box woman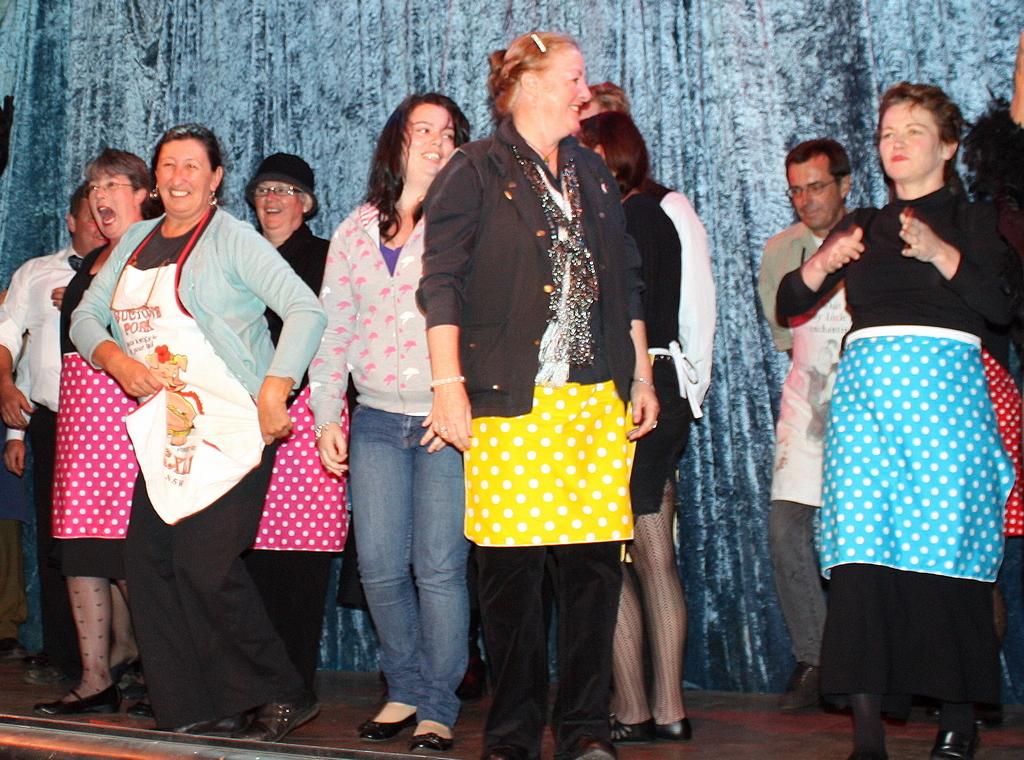
x1=777, y1=85, x2=1023, y2=759
